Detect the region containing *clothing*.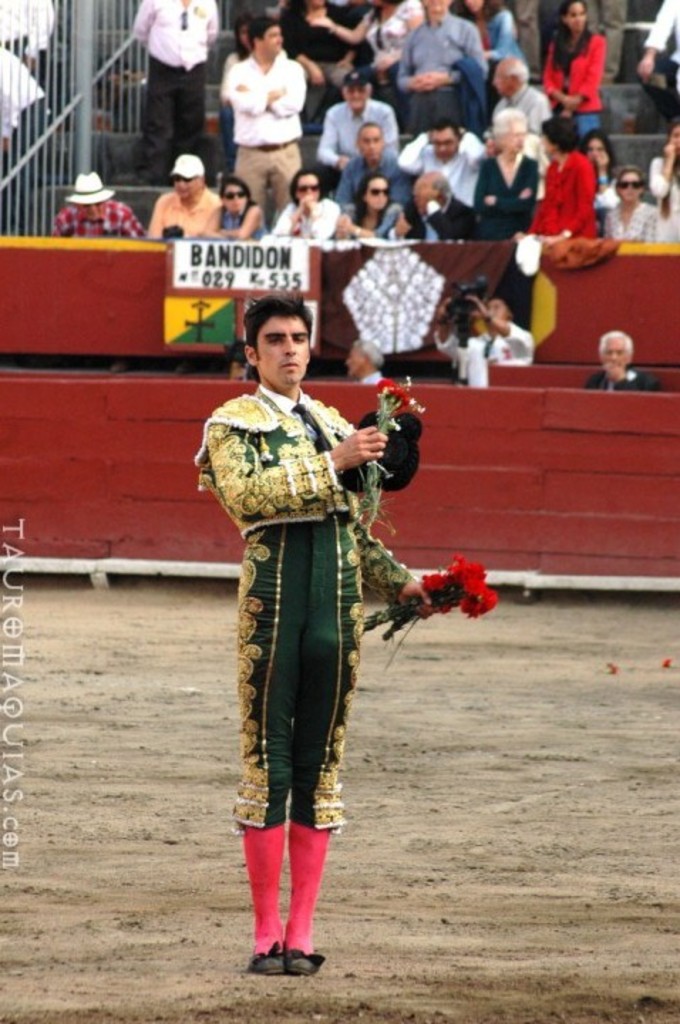
l=206, t=199, r=267, b=249.
